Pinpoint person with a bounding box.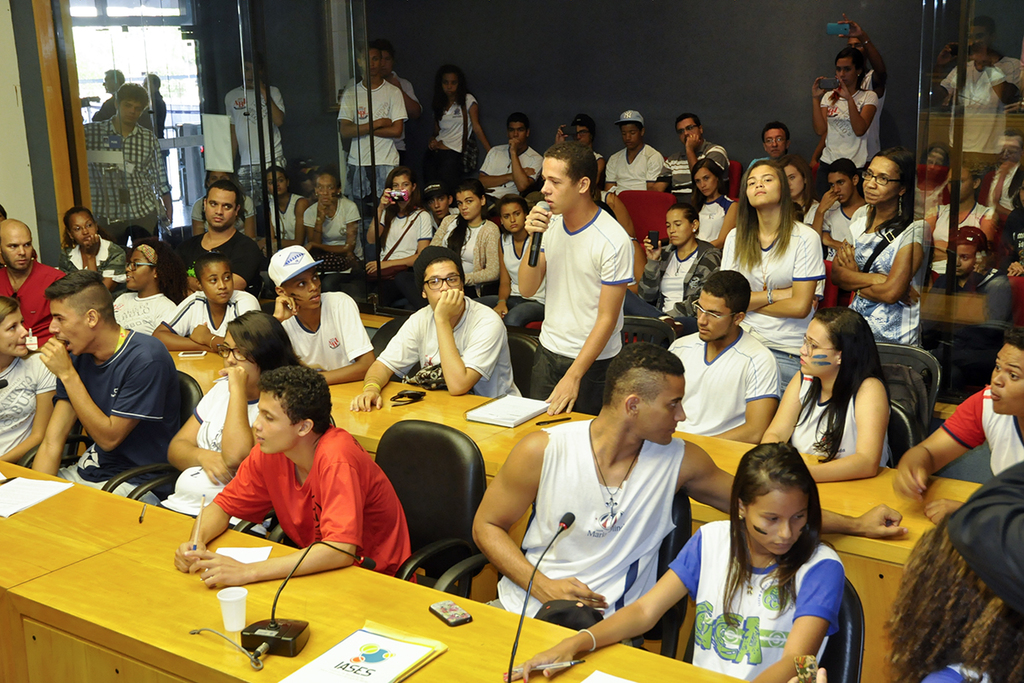
(811,49,880,193).
